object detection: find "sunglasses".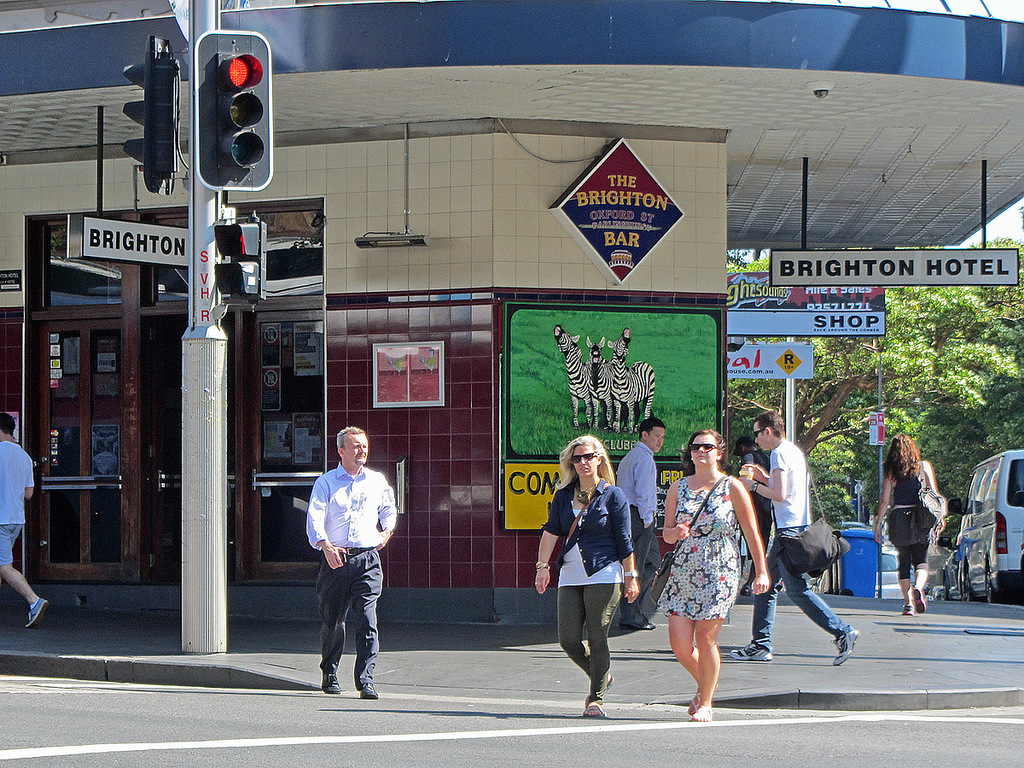
(571,453,599,463).
